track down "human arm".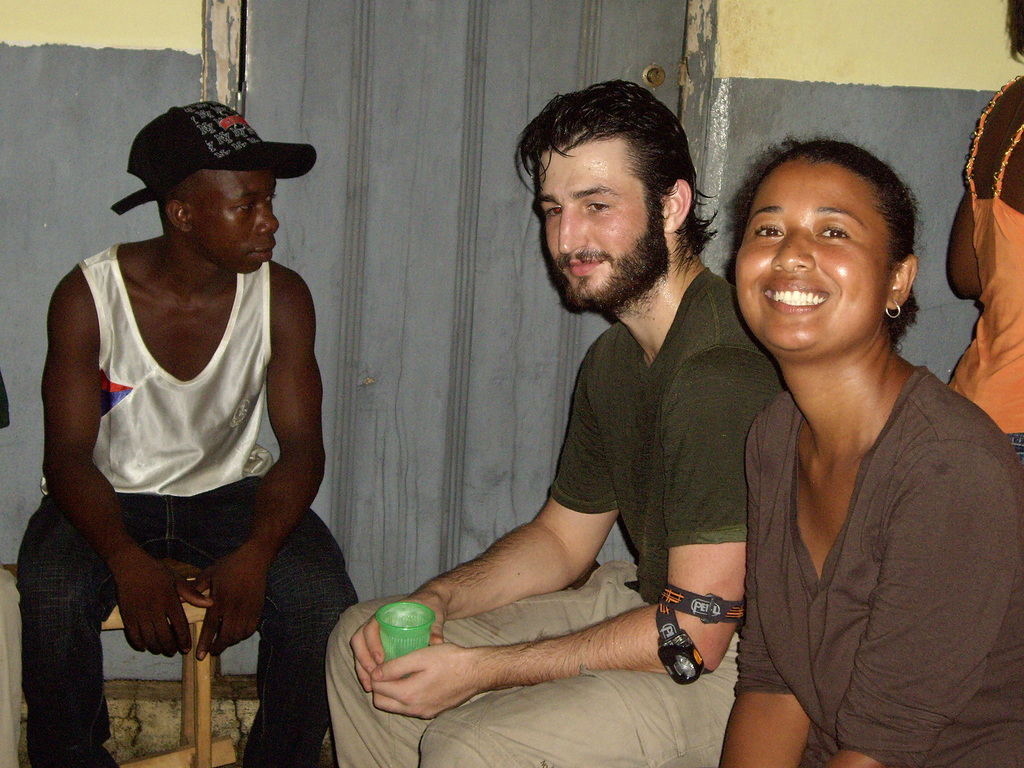
Tracked to <box>364,348,785,726</box>.
